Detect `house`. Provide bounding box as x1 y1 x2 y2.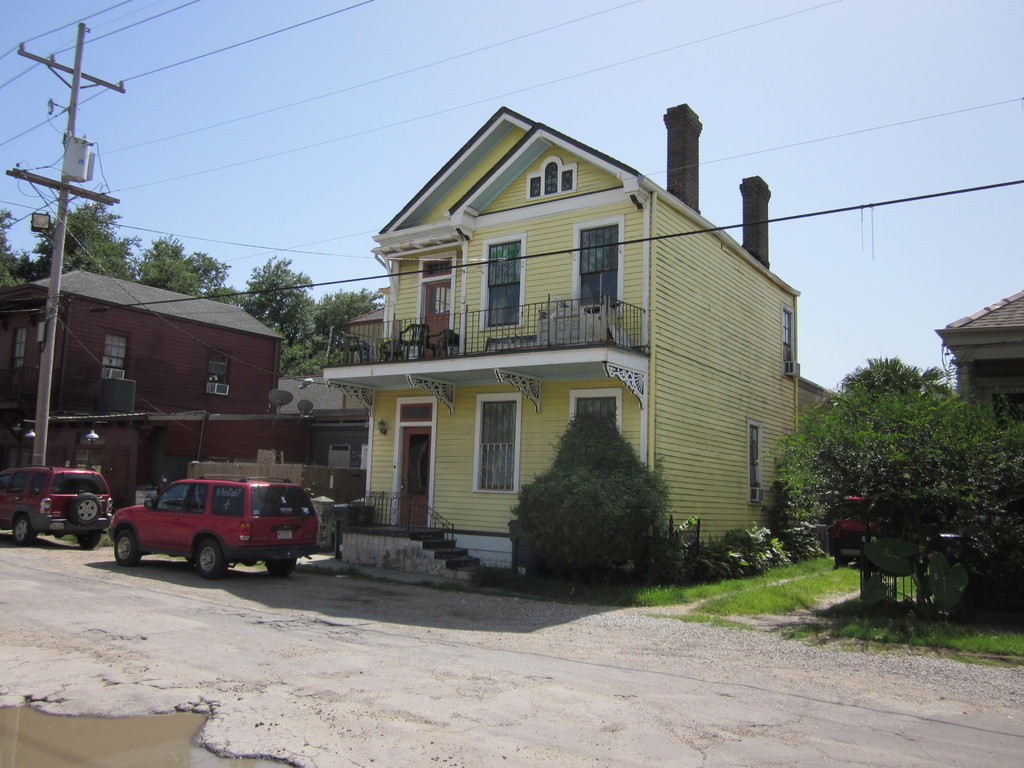
0 268 287 511.
